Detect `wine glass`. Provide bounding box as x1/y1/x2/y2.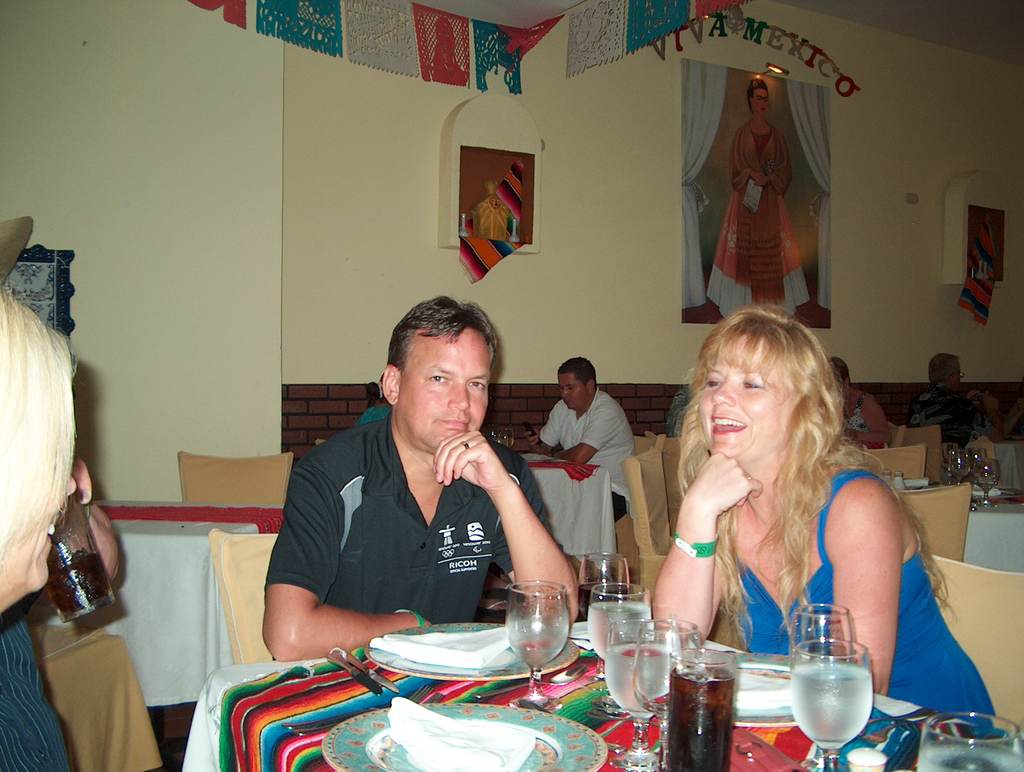
635/620/699/766.
